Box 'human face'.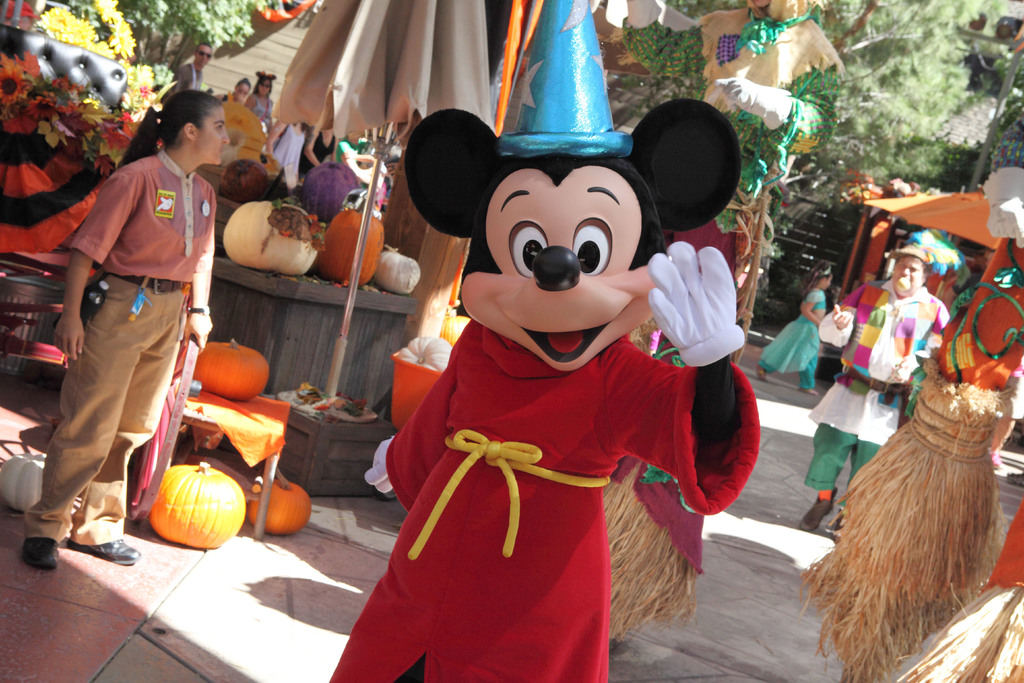
{"x1": 260, "y1": 76, "x2": 270, "y2": 93}.
